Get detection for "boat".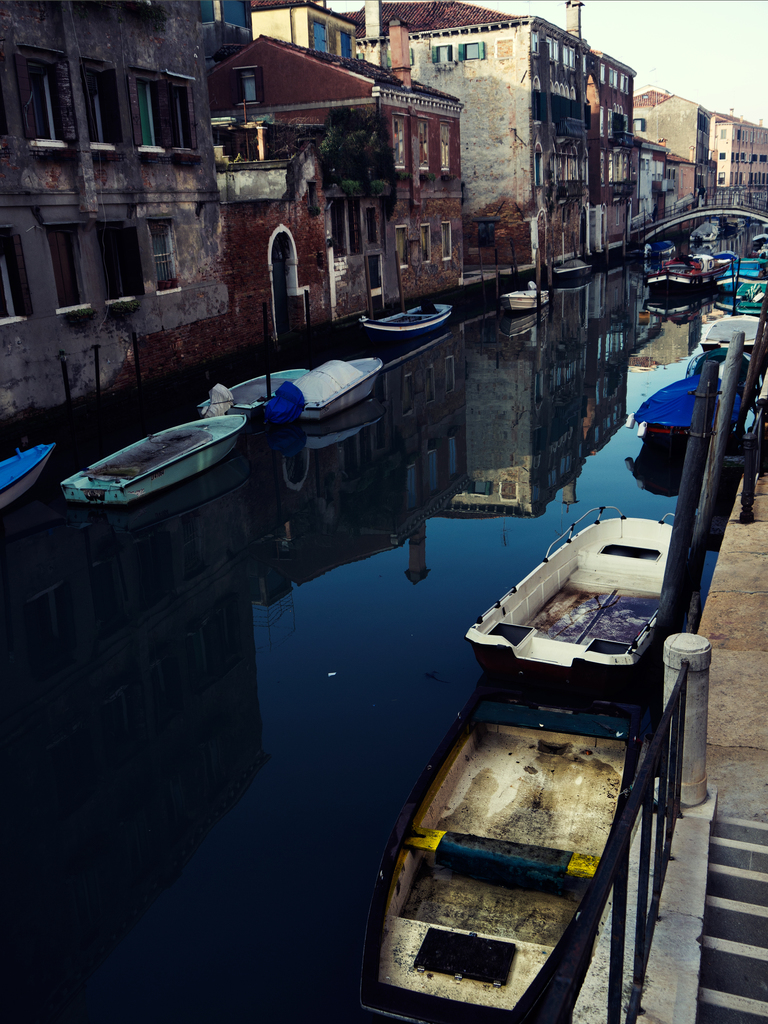
Detection: locate(353, 292, 453, 342).
